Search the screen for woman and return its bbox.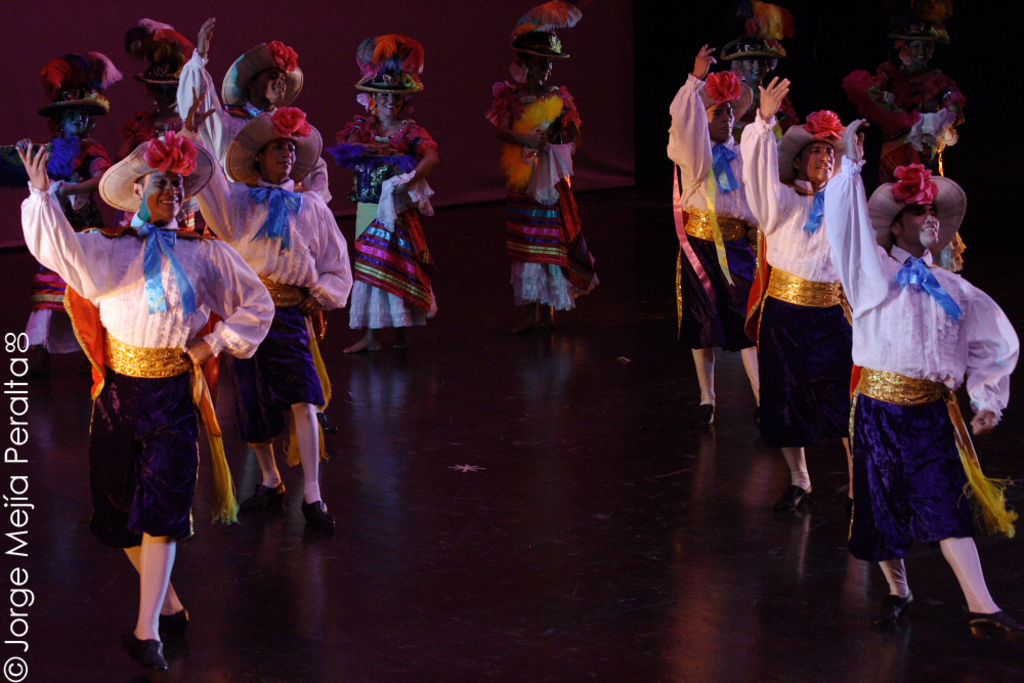
Found: Rect(324, 34, 438, 352).
